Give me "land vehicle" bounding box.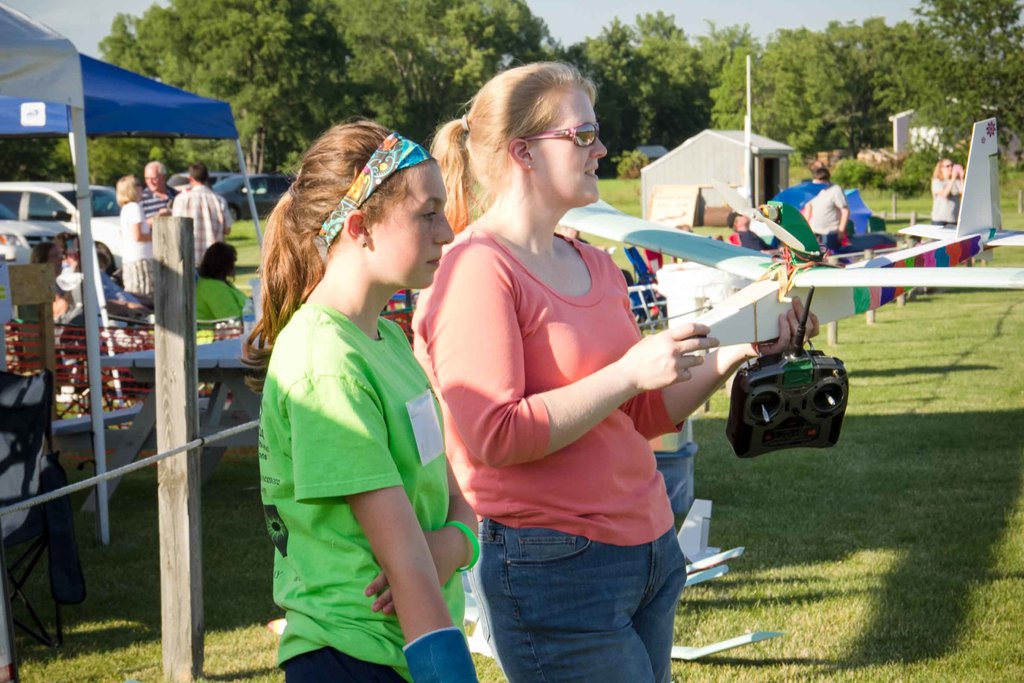
[213,171,296,226].
